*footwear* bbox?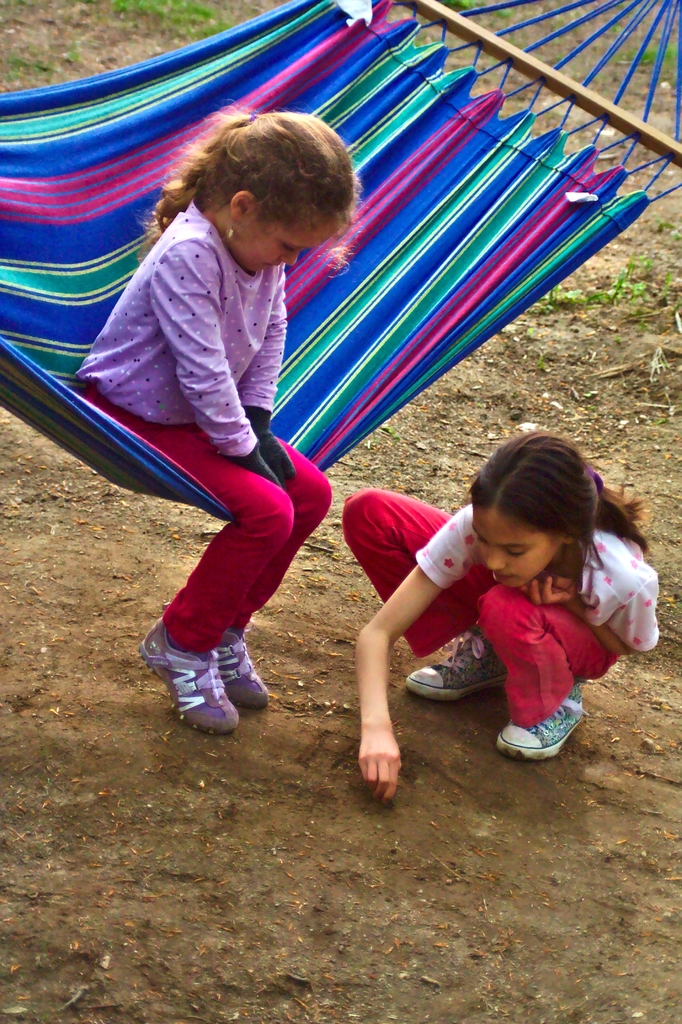
[404,630,505,704]
